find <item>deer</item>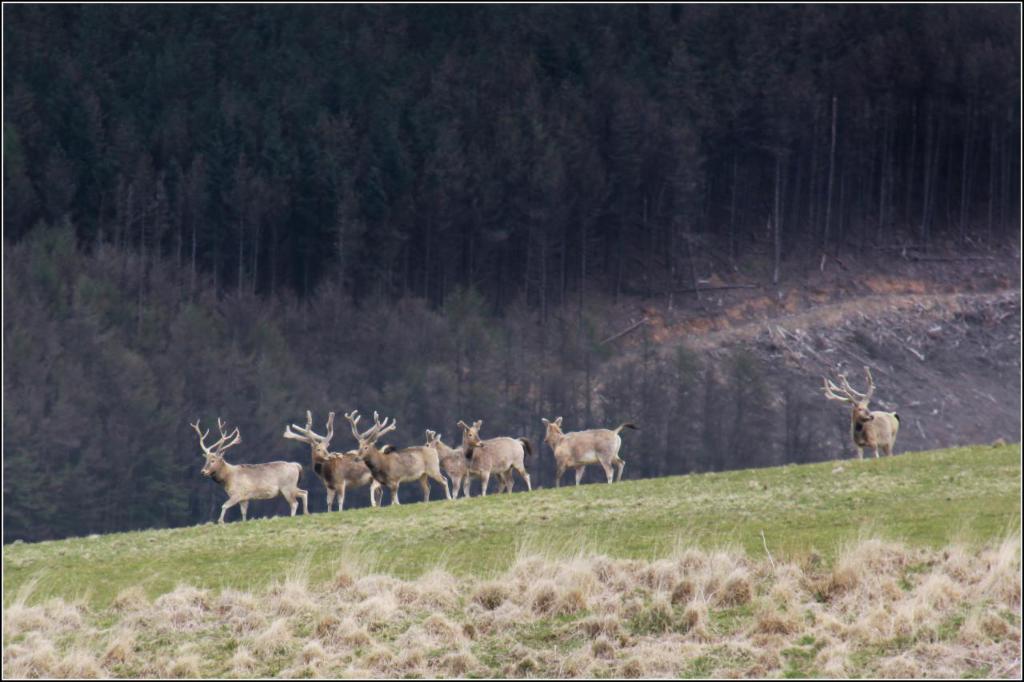
left=186, top=413, right=309, bottom=526
